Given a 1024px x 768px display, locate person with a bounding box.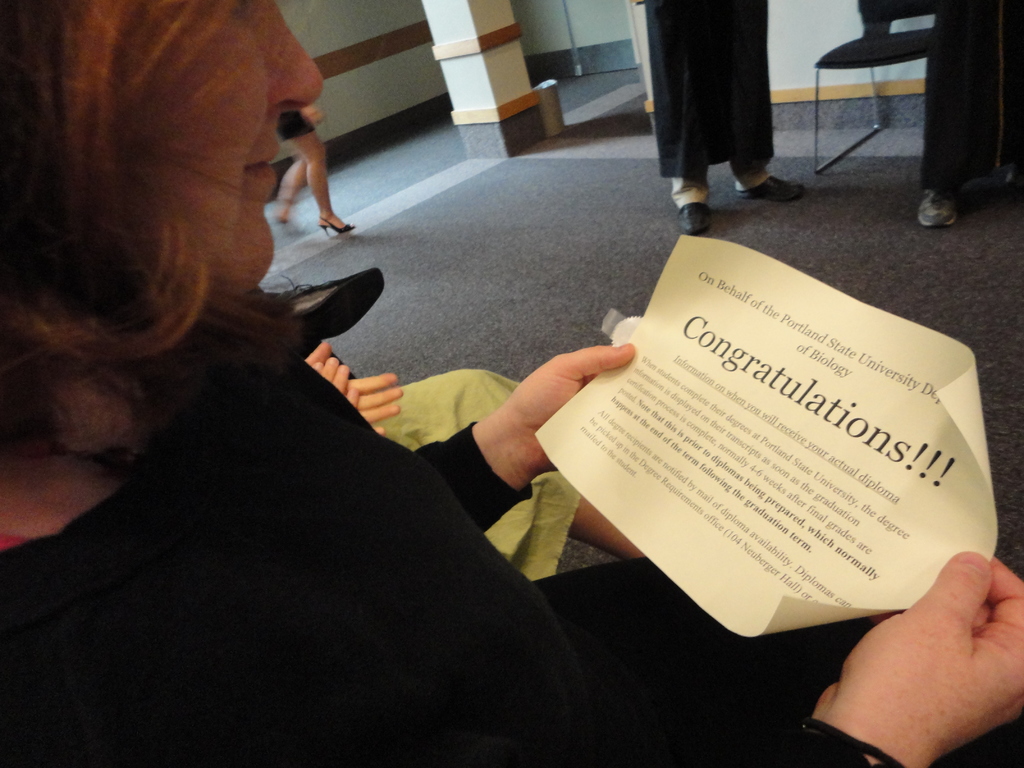
Located: {"left": 1, "top": 0, "right": 1023, "bottom": 767}.
